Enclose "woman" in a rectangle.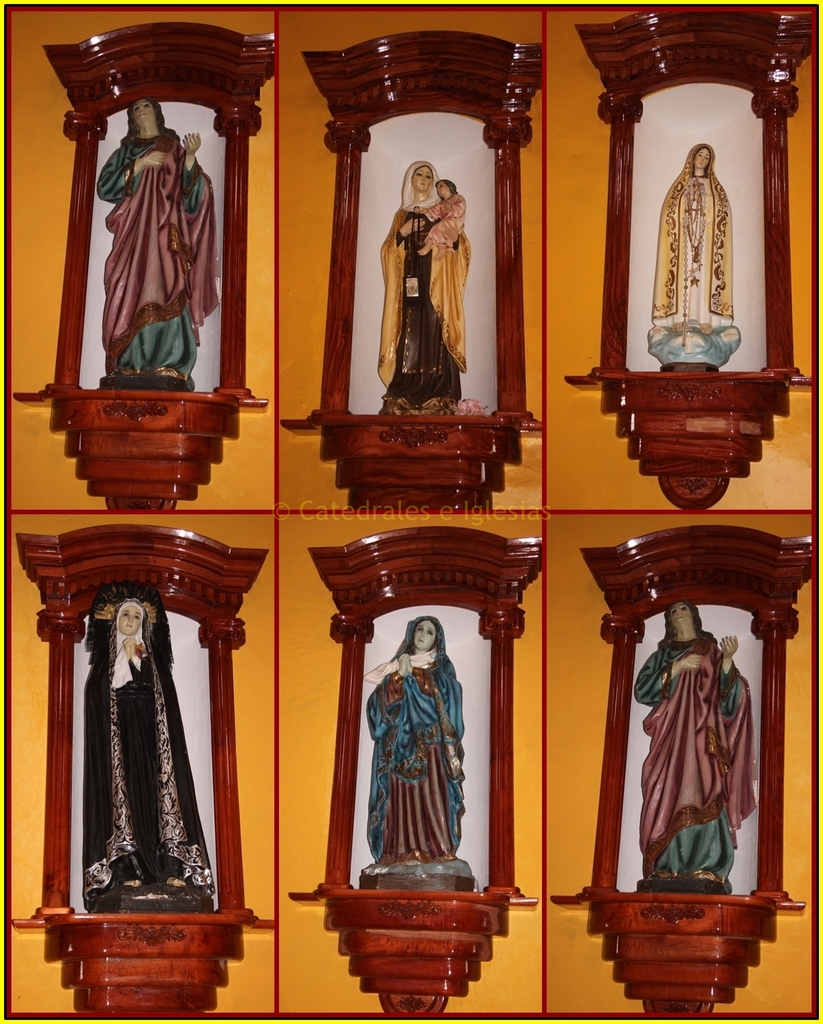
left=362, top=616, right=483, bottom=876.
